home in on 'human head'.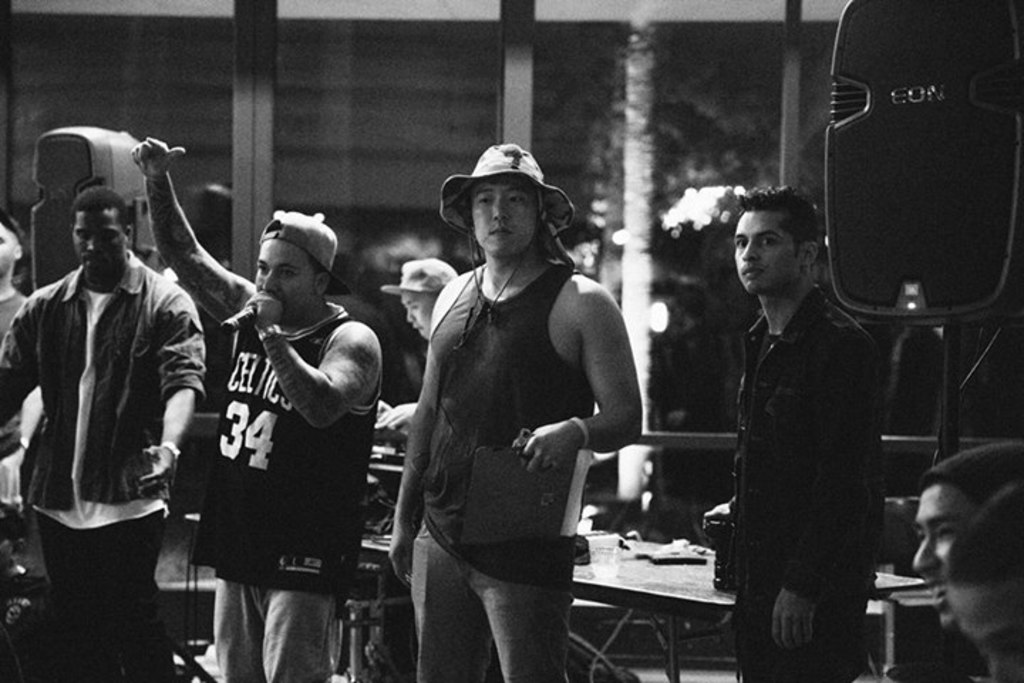
Homed in at bbox=[397, 259, 461, 346].
